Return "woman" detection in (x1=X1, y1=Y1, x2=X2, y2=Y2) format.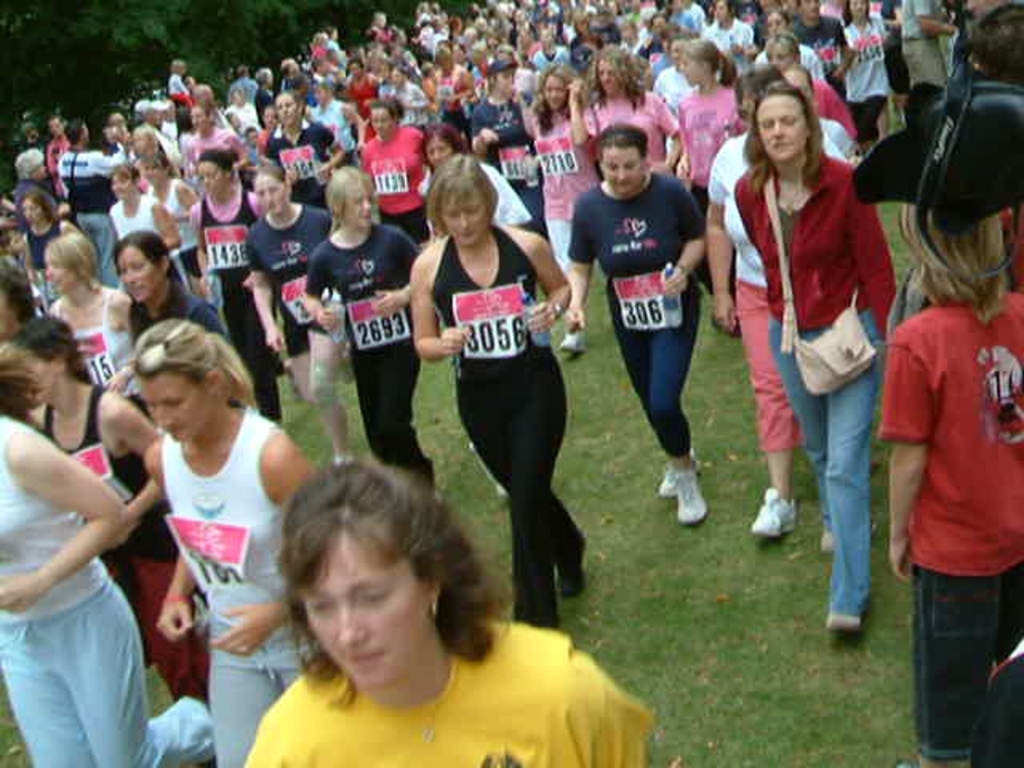
(x1=325, y1=29, x2=341, y2=54).
